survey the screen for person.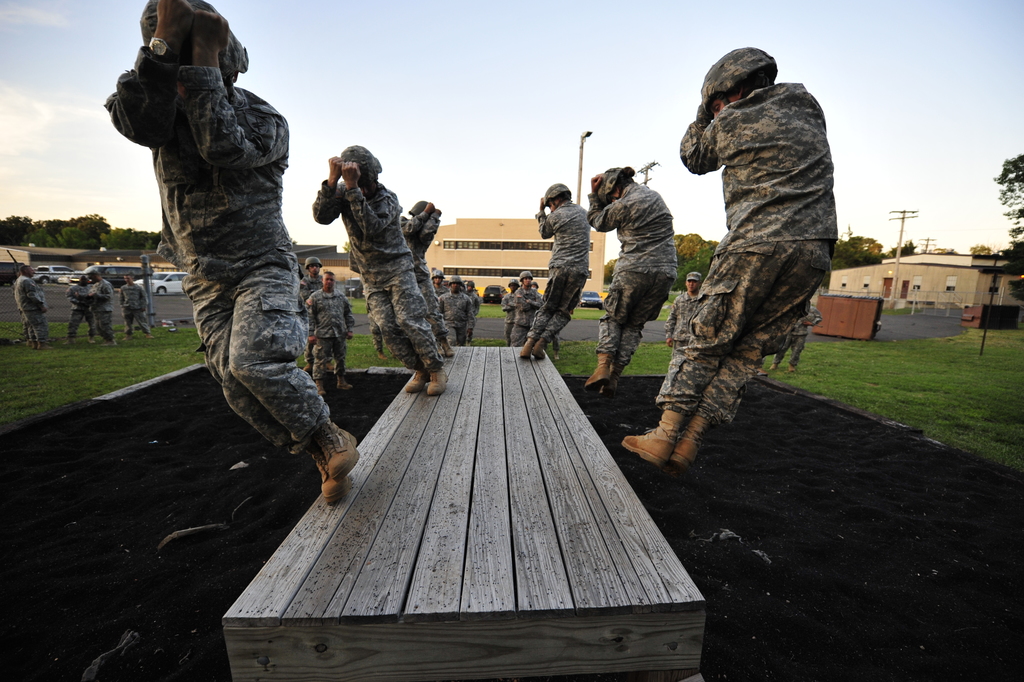
Survey found: [77, 271, 117, 347].
